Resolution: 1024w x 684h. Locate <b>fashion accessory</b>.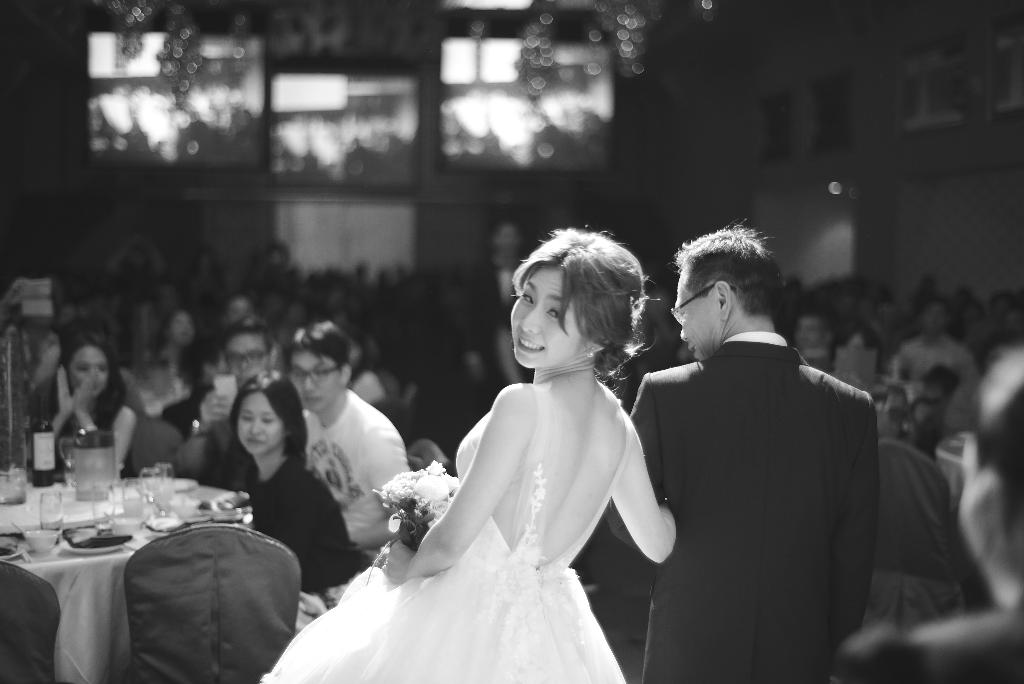
x1=220, y1=346, x2=273, y2=368.
